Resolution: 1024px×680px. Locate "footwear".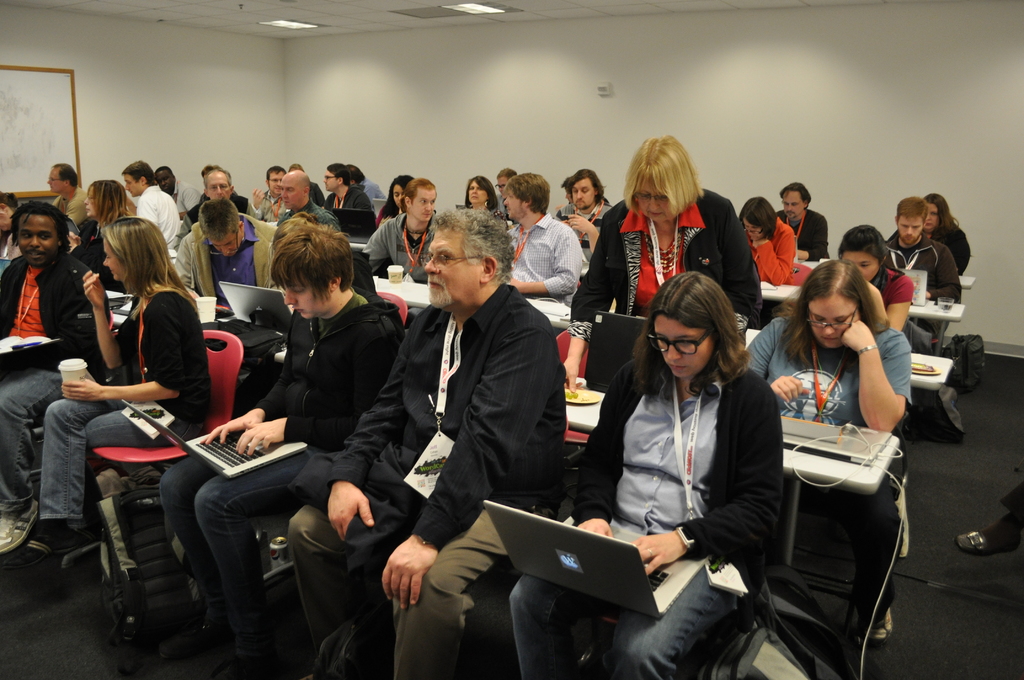
<region>852, 605, 894, 649</region>.
